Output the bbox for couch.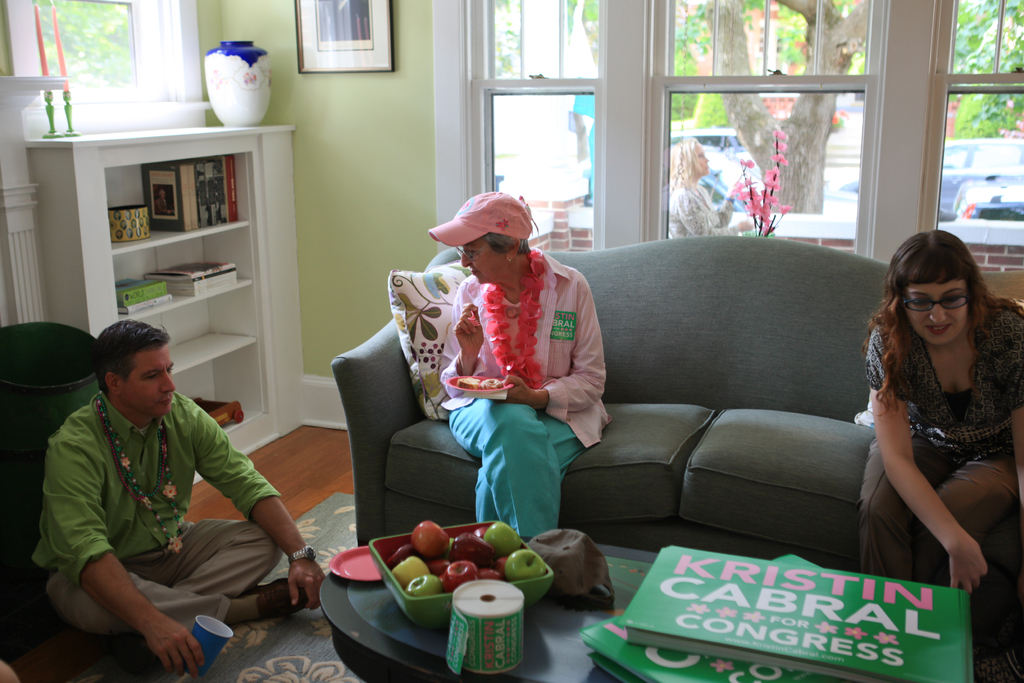
box=[258, 231, 1023, 646].
